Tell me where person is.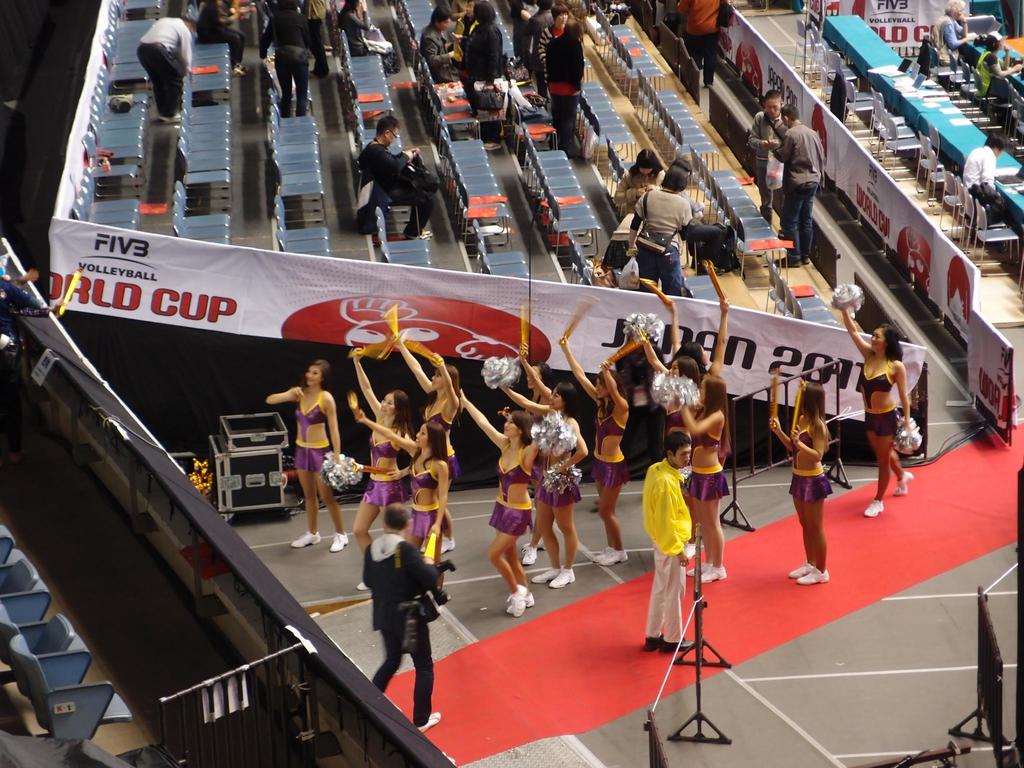
person is at select_region(756, 92, 783, 196).
